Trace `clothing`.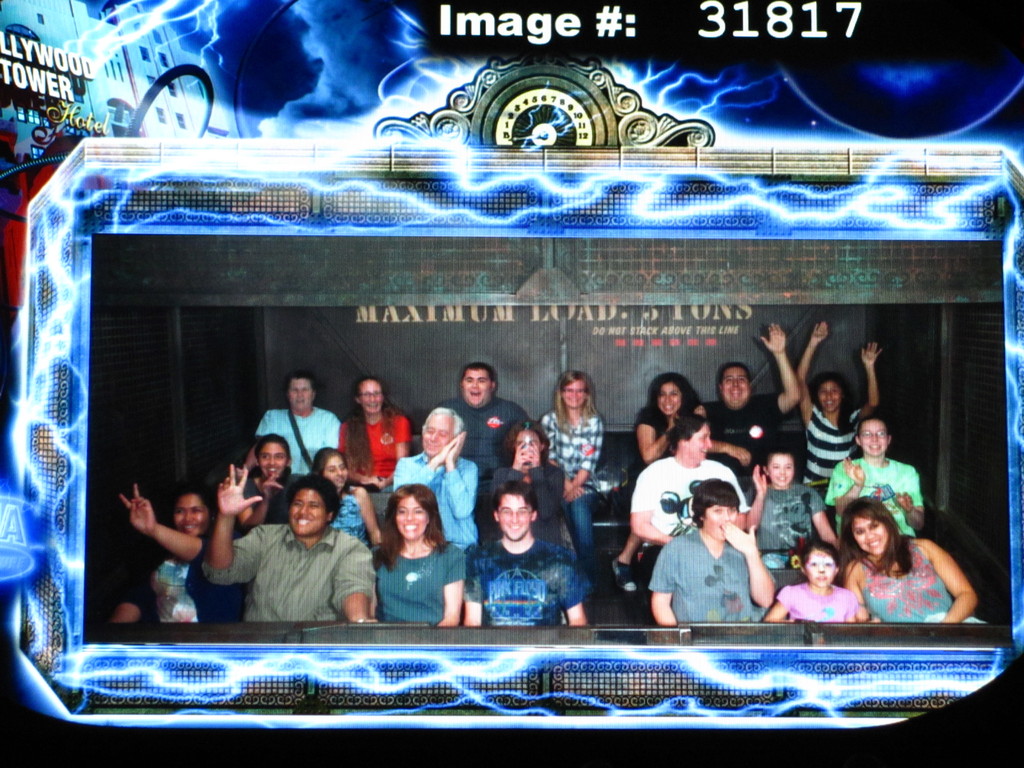
Traced to detection(703, 397, 781, 482).
